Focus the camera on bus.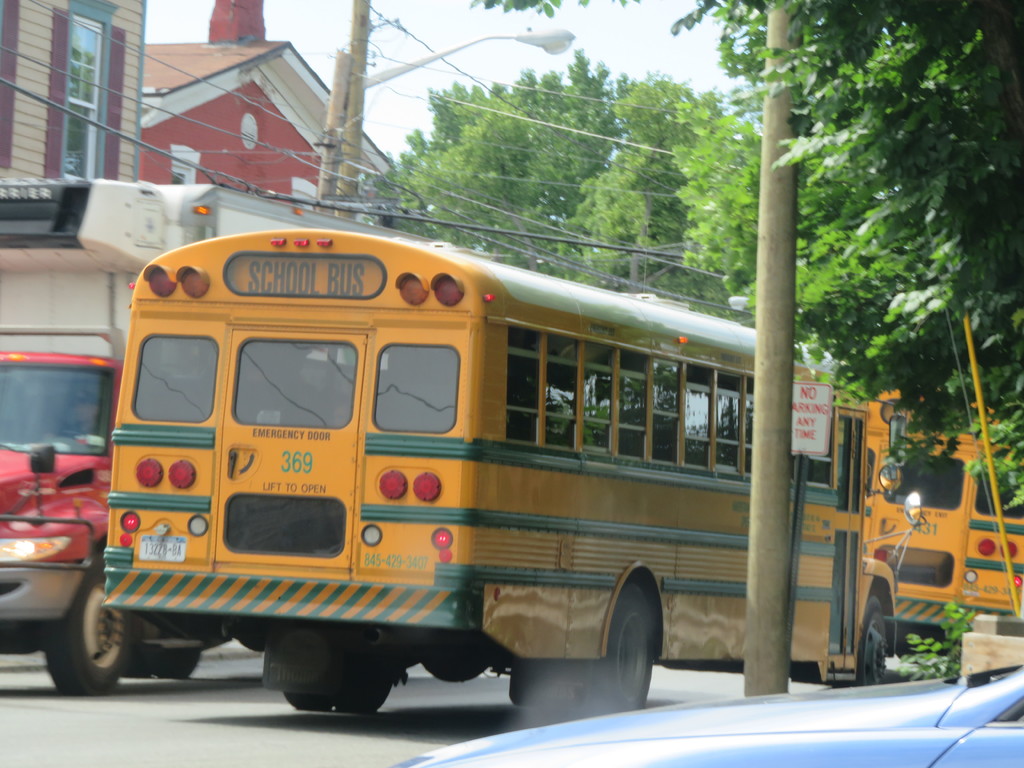
Focus region: (x1=849, y1=390, x2=1023, y2=650).
